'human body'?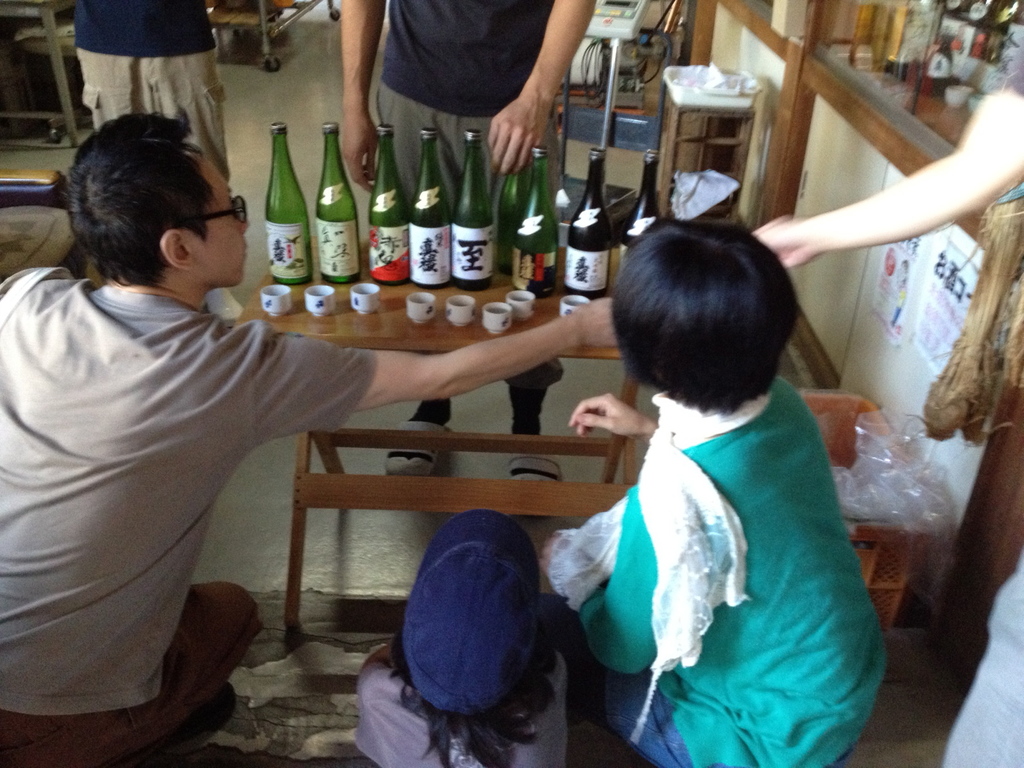
[left=76, top=0, right=241, bottom=319]
